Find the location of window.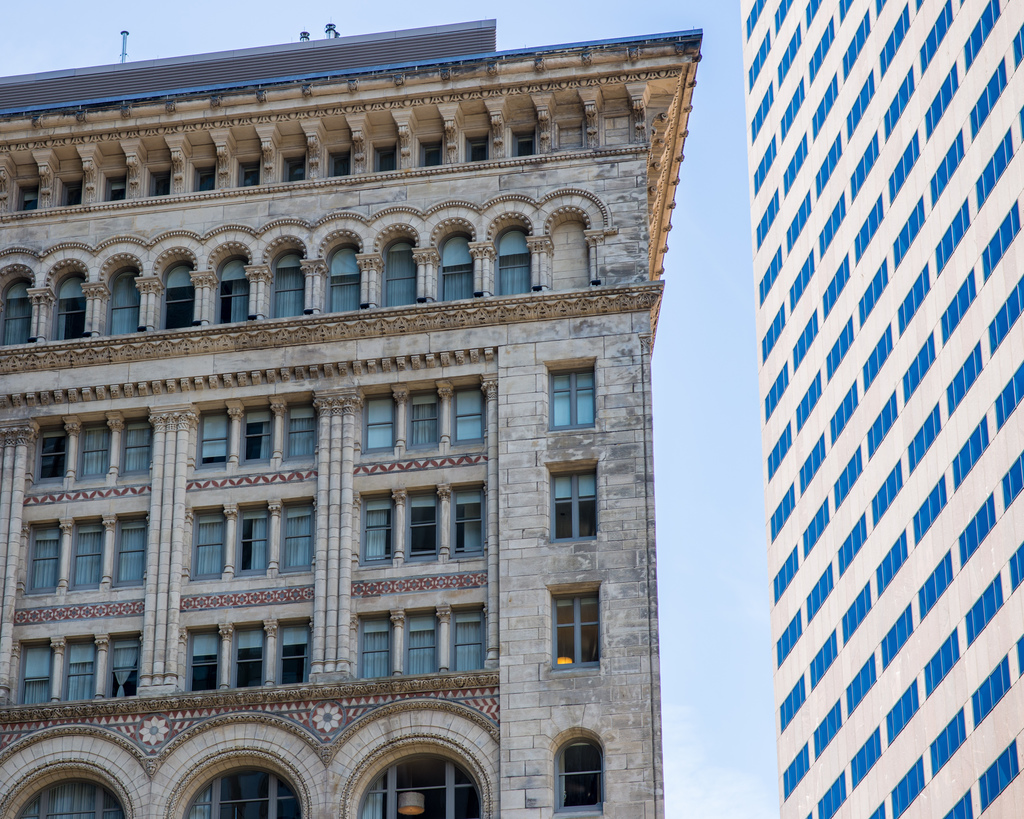
Location: left=166, top=288, right=196, bottom=324.
